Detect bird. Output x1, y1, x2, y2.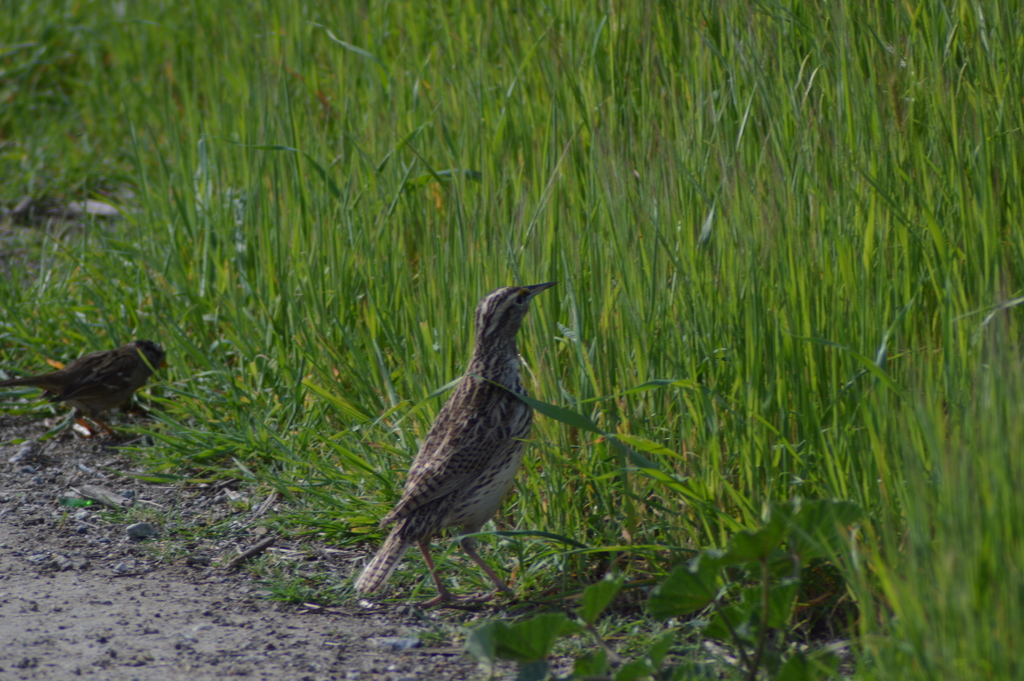
340, 272, 563, 590.
